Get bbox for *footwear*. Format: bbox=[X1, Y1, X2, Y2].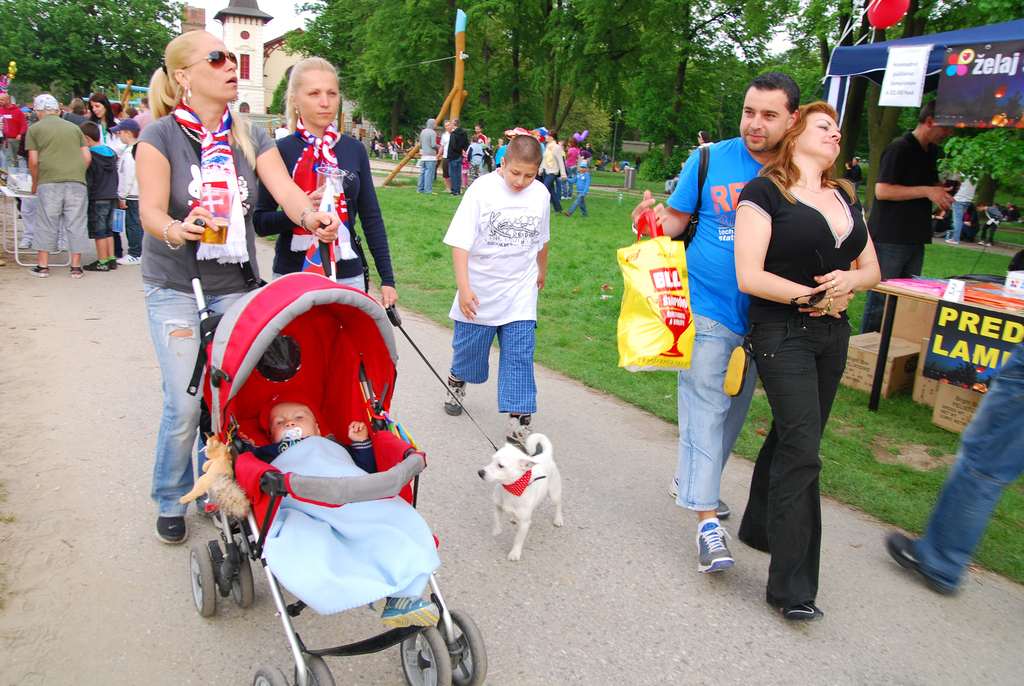
bbox=[17, 239, 31, 249].
